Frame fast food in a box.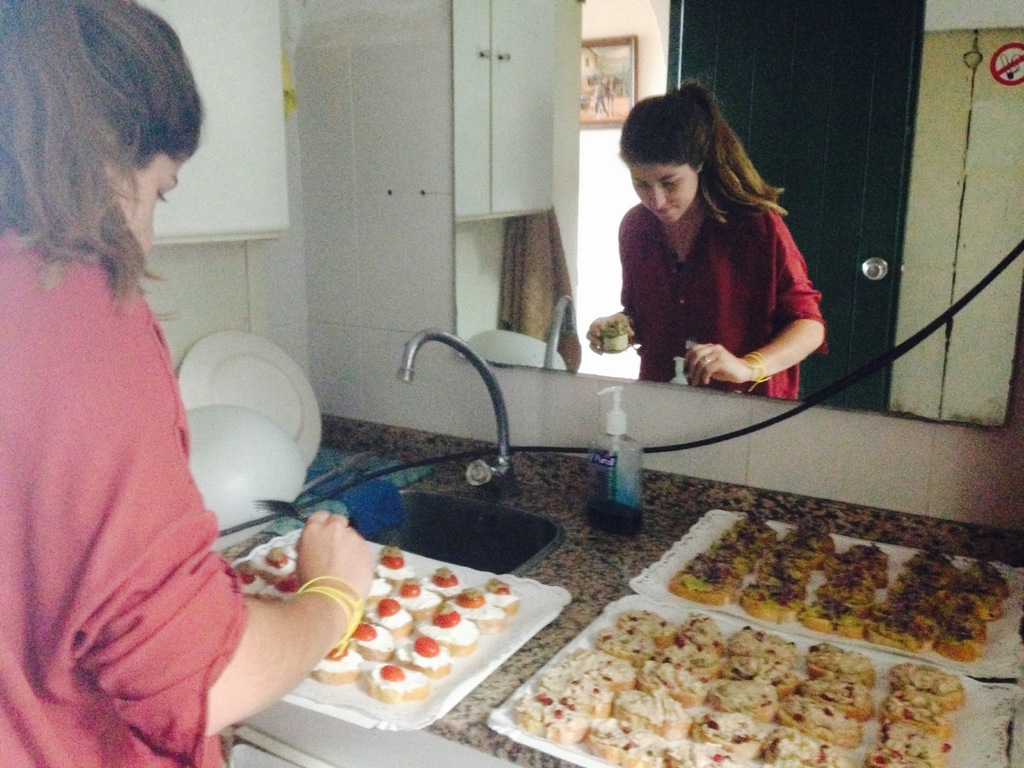
<box>374,547,413,579</box>.
